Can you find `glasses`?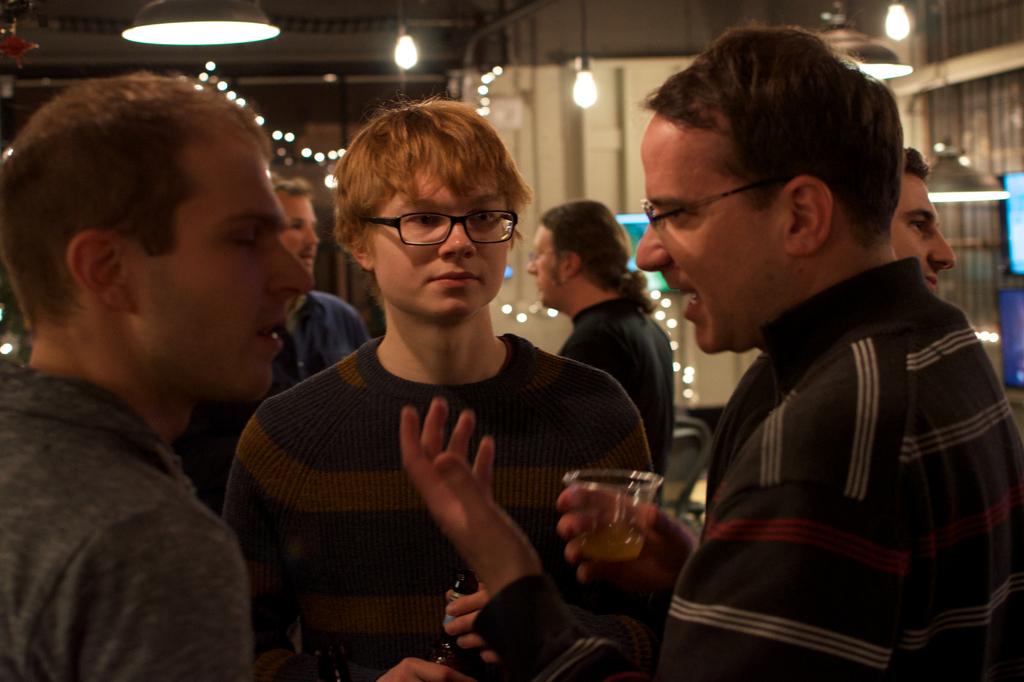
Yes, bounding box: 357 210 522 250.
